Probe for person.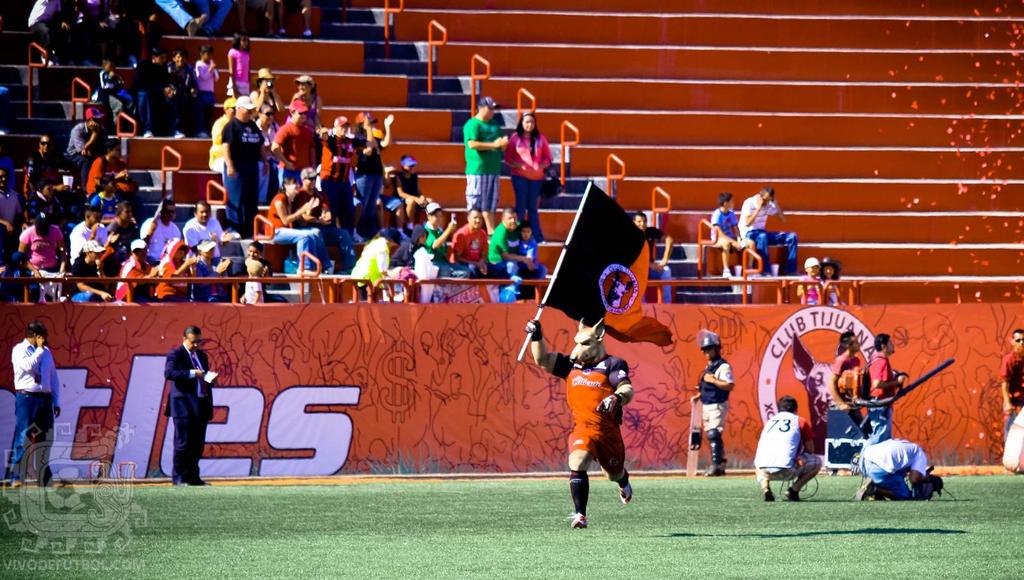
Probe result: [x1=3, y1=320, x2=58, y2=488].
